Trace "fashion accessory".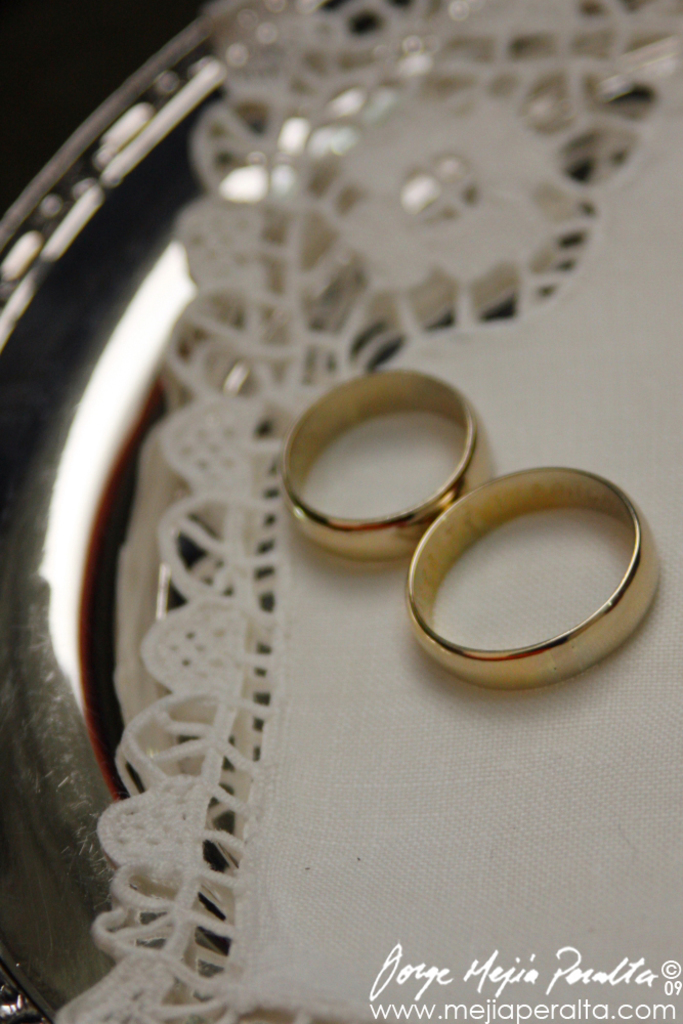
Traced to crop(279, 362, 501, 560).
